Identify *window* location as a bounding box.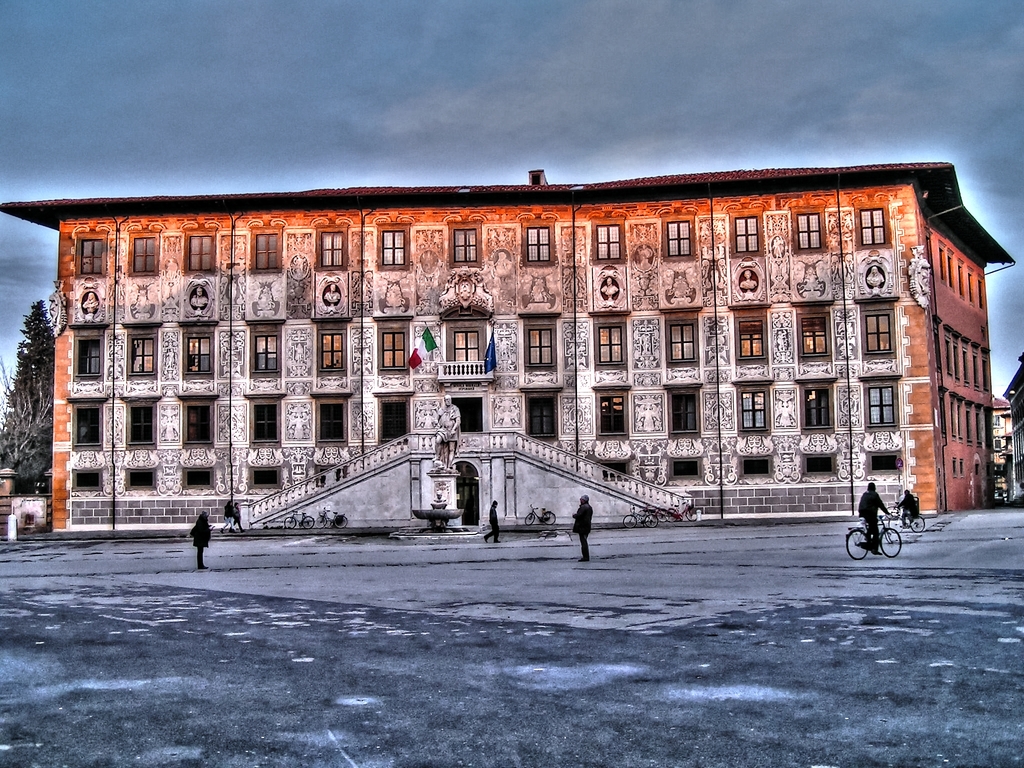
[left=324, top=333, right=346, bottom=372].
